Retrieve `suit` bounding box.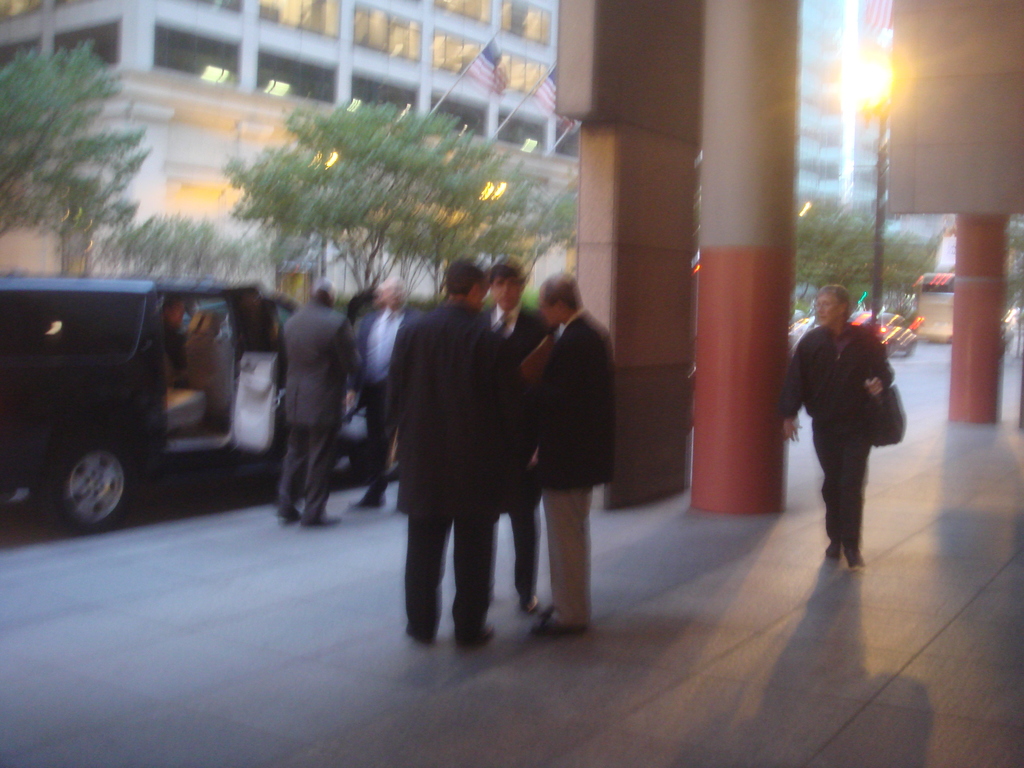
Bounding box: (485, 300, 555, 602).
